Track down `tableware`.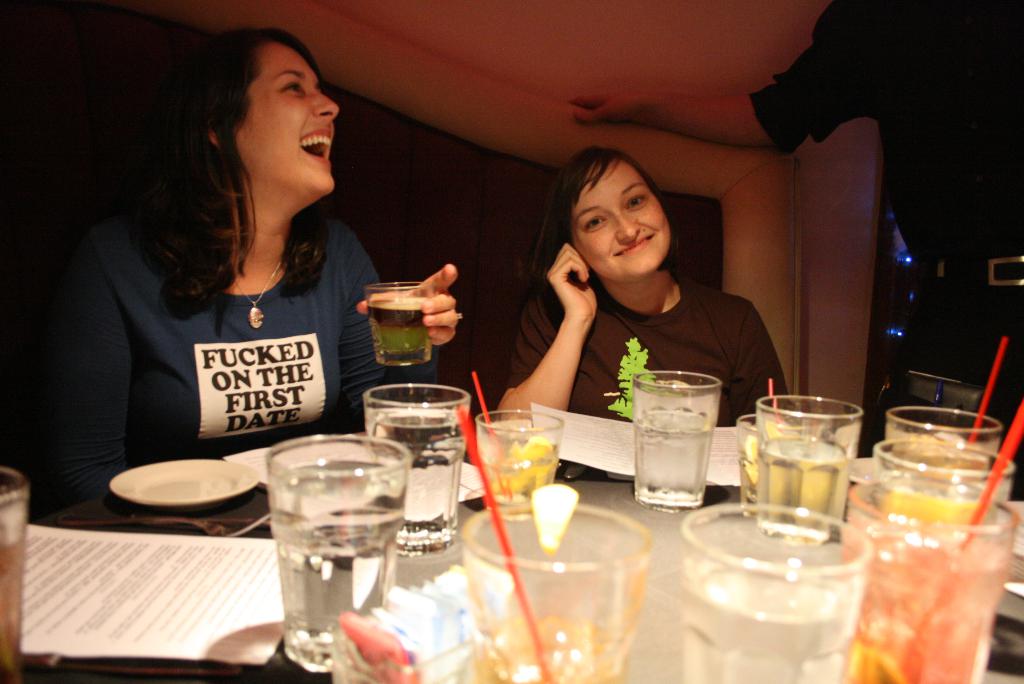
Tracked to 108, 464, 255, 526.
